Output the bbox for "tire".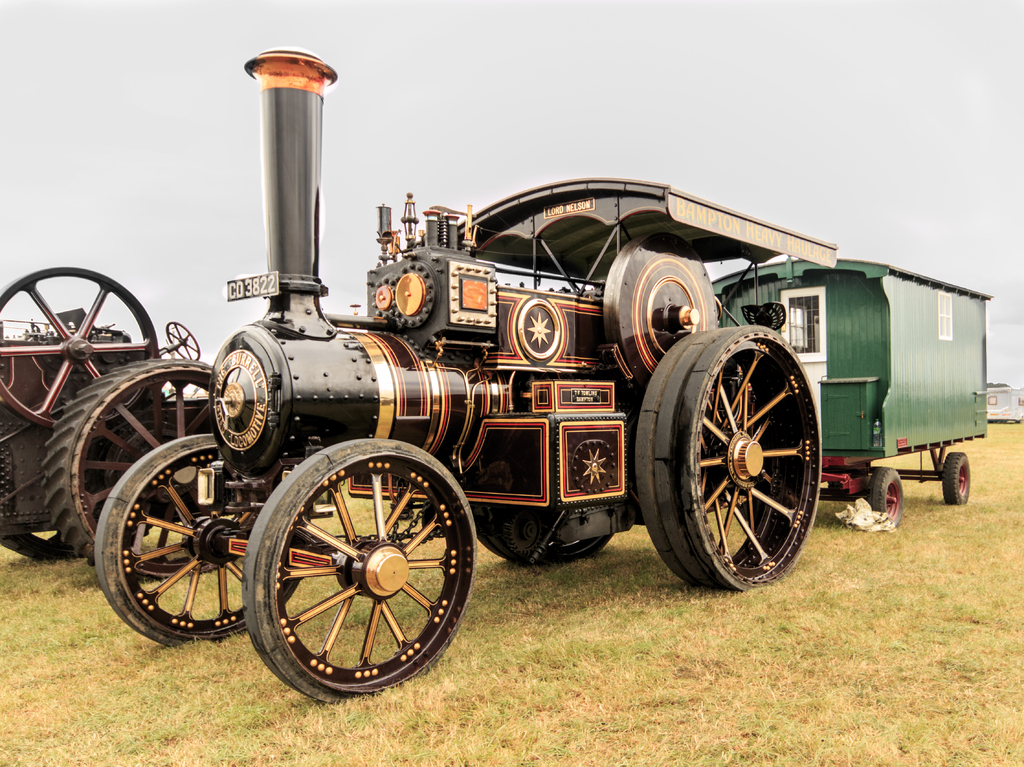
Rect(95, 437, 308, 647).
